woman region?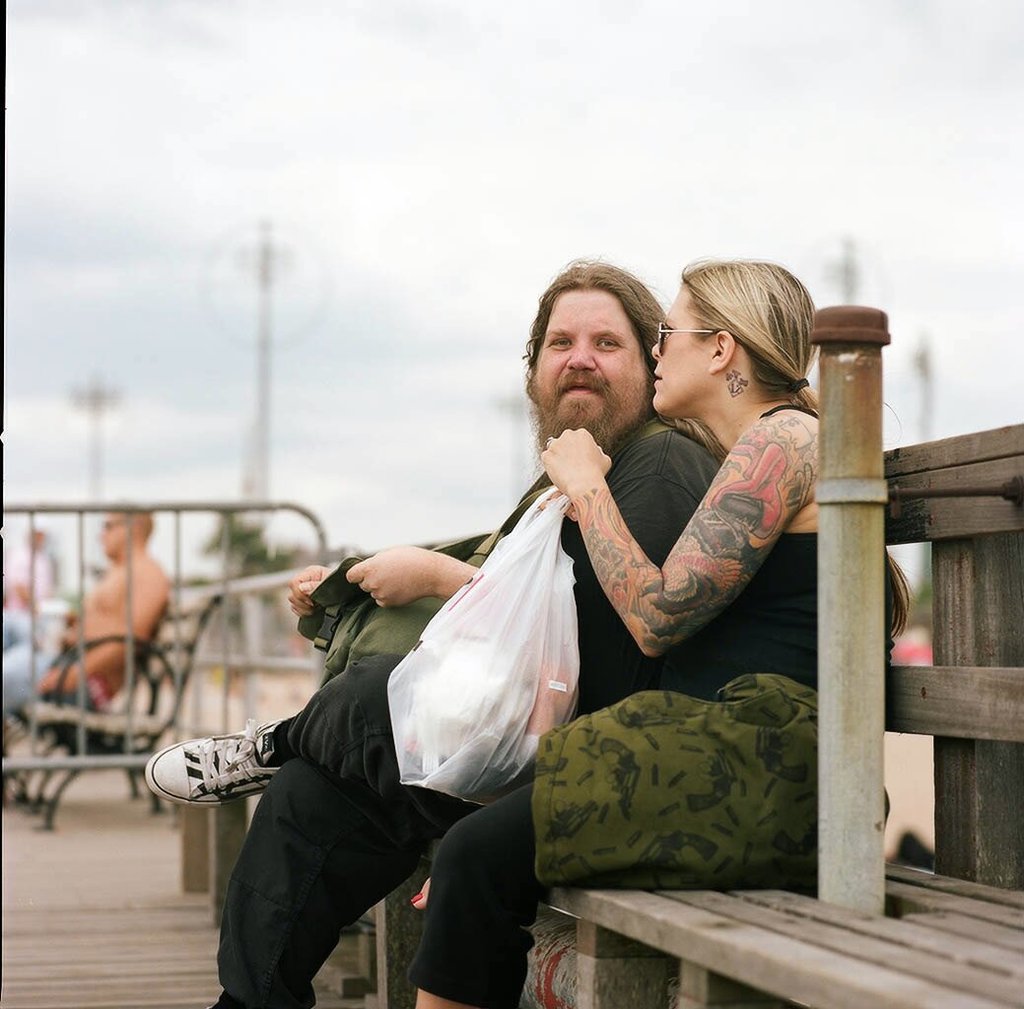
crop(409, 252, 915, 1008)
